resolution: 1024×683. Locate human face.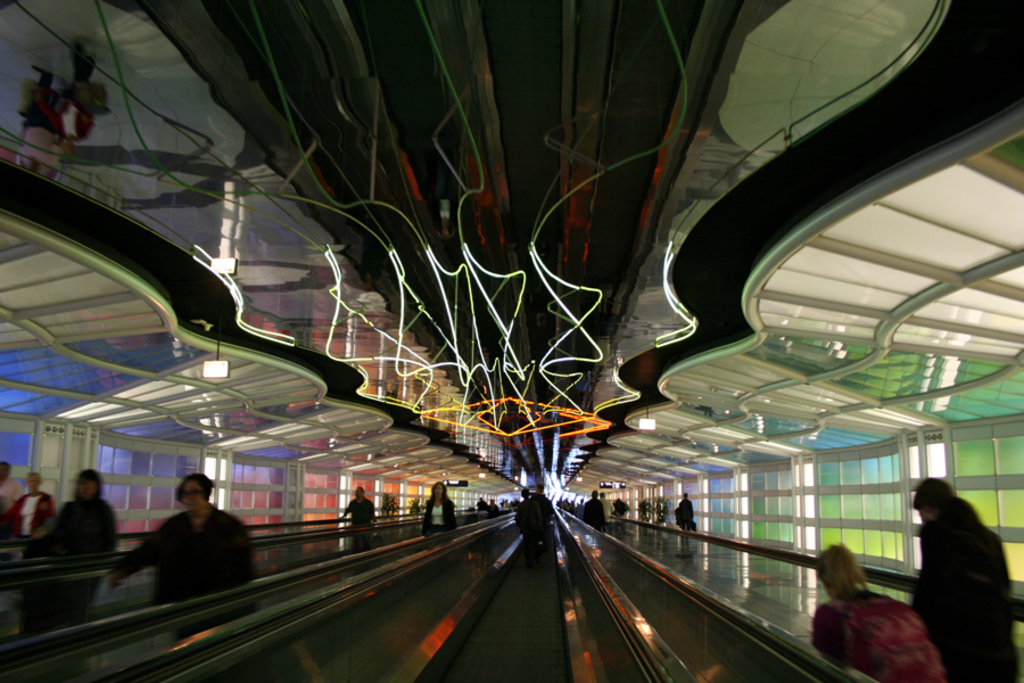
rect(74, 475, 102, 489).
